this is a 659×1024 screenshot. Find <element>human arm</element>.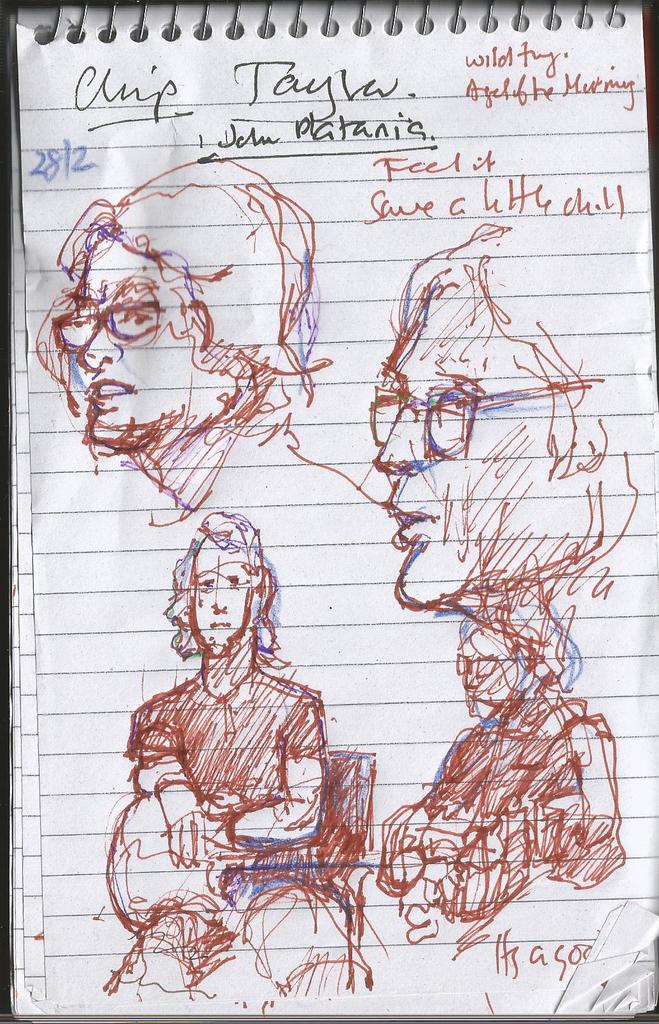
Bounding box: Rect(228, 756, 329, 842).
